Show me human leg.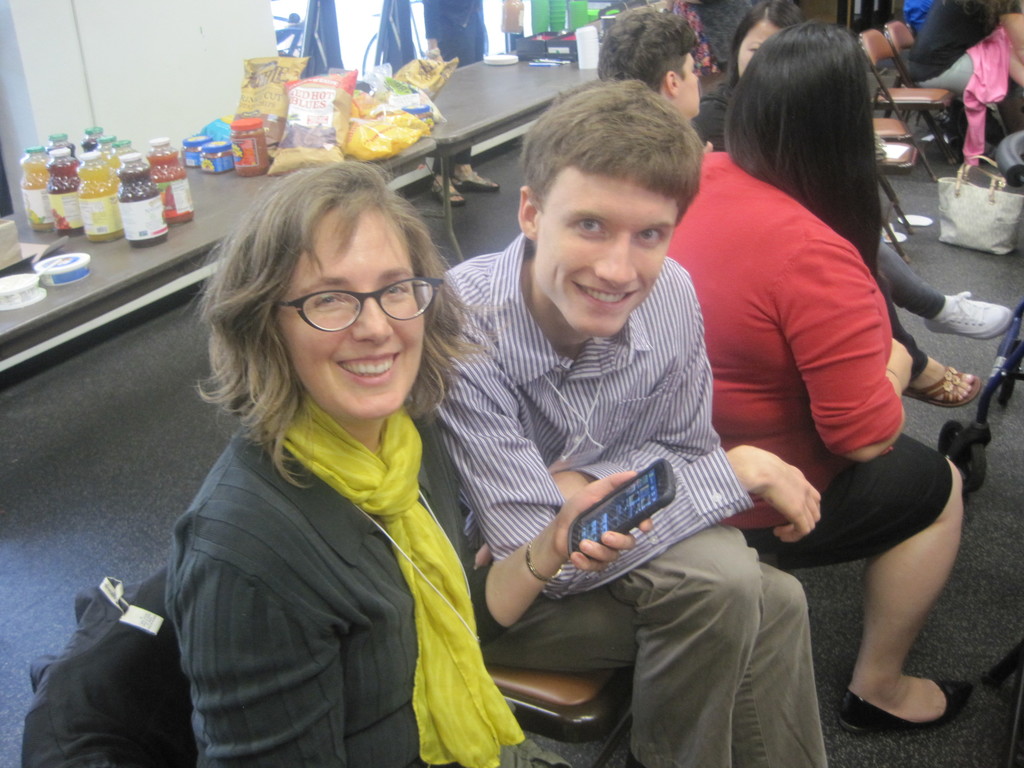
human leg is here: 875 278 981 401.
